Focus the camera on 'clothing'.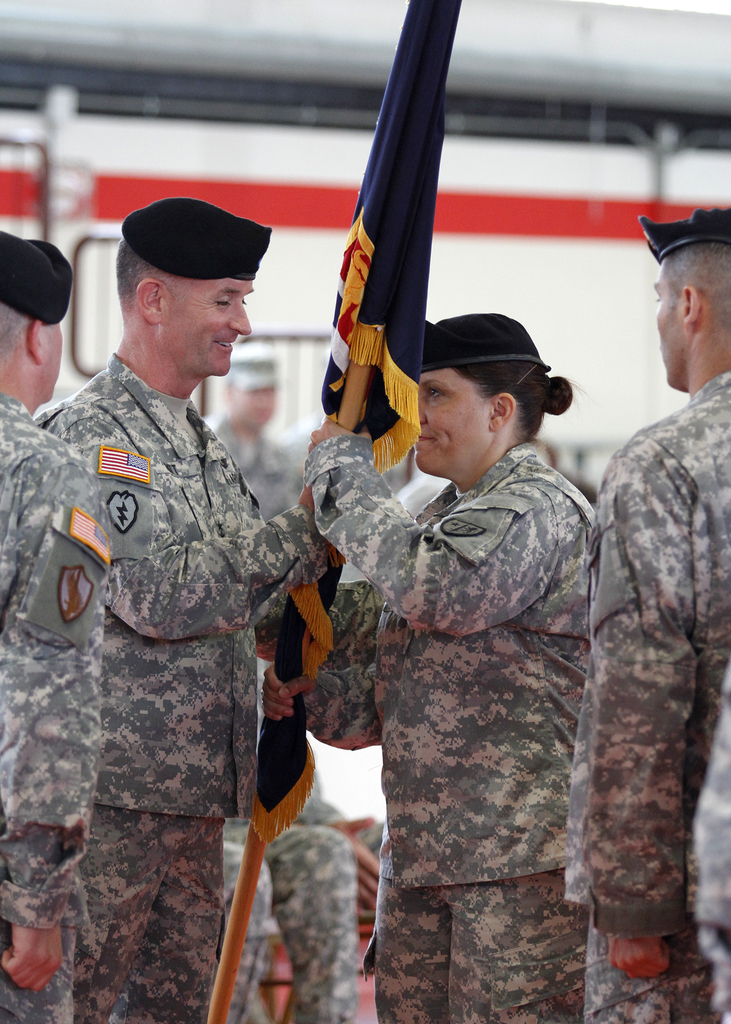
Focus region: box=[58, 251, 383, 972].
